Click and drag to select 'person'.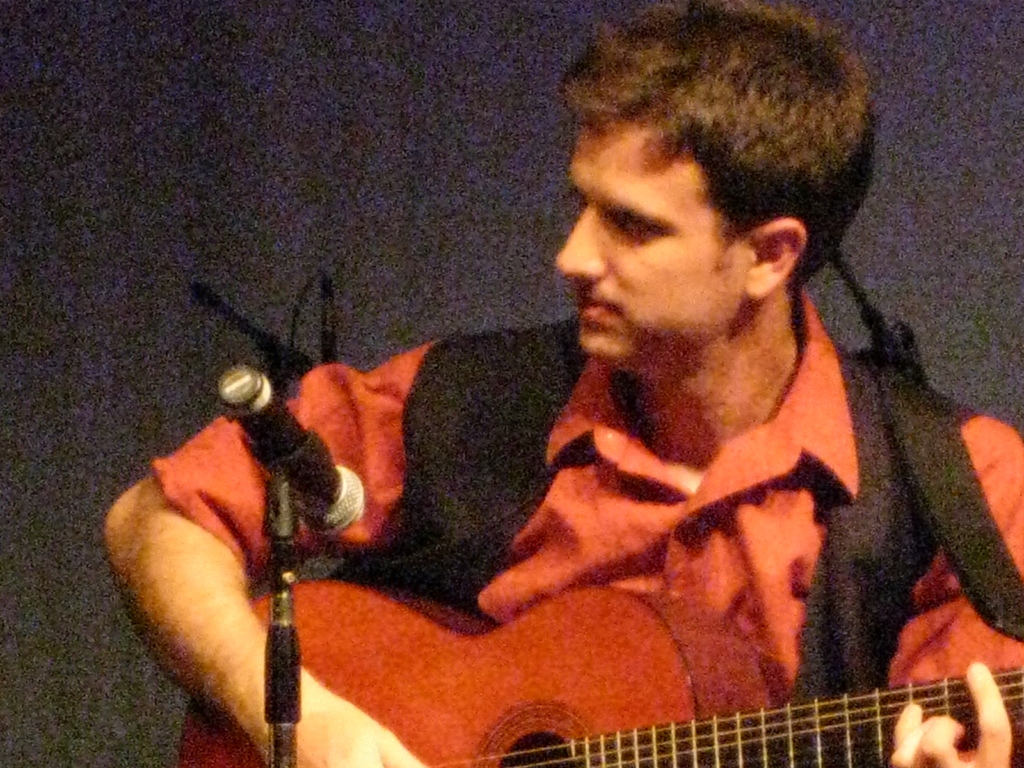
Selection: [left=89, top=0, right=1023, bottom=767].
